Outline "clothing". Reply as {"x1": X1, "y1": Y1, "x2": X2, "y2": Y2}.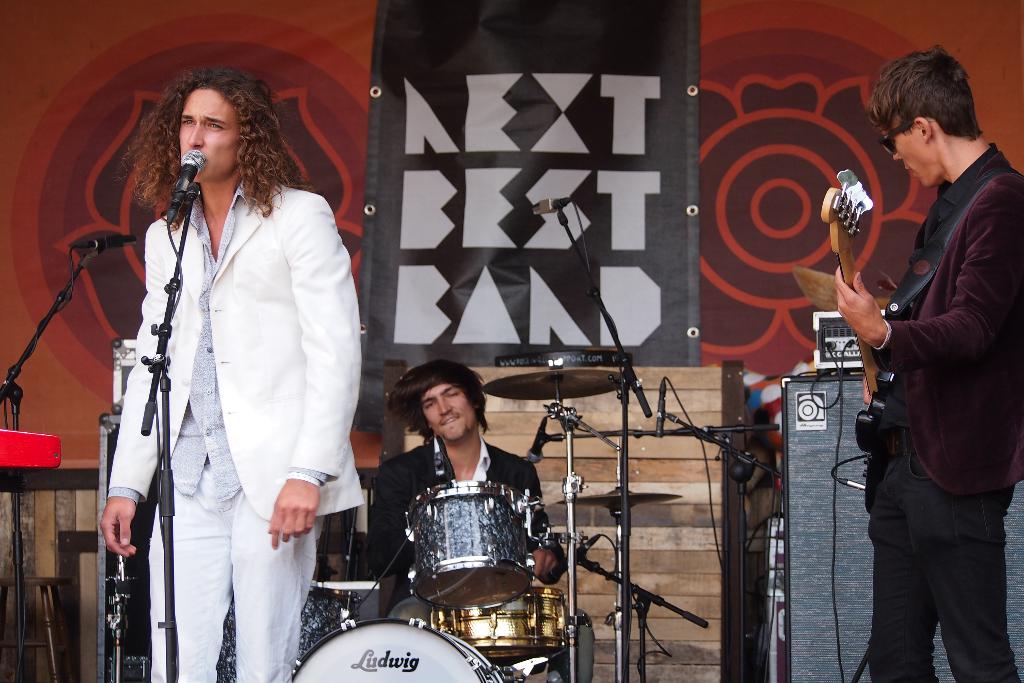
{"x1": 108, "y1": 173, "x2": 367, "y2": 682}.
